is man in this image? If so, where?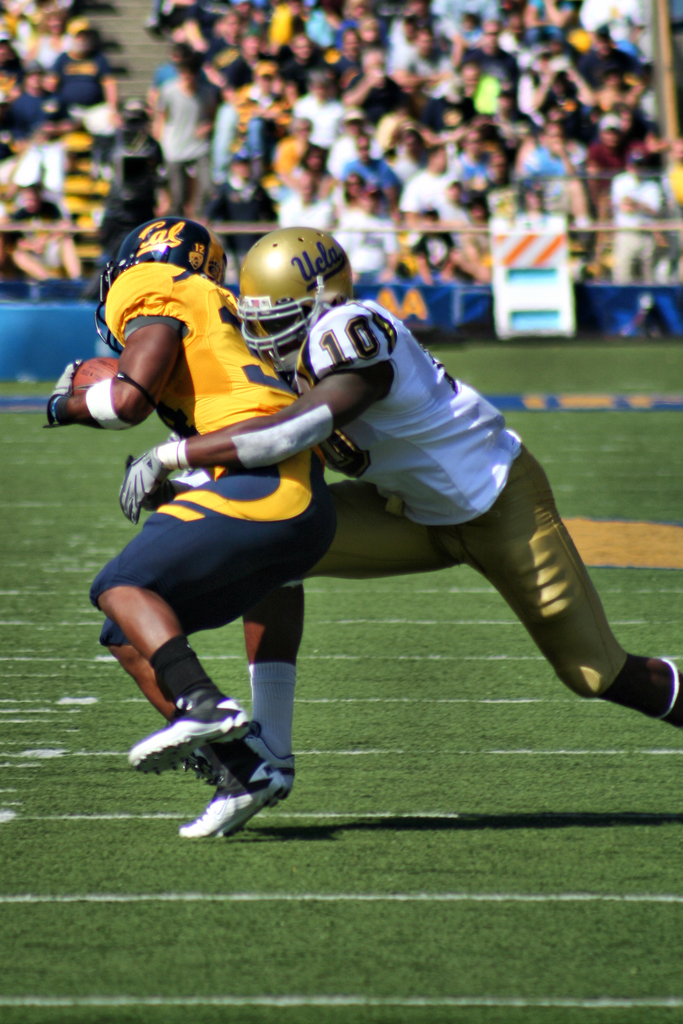
Yes, at box(117, 224, 682, 838).
